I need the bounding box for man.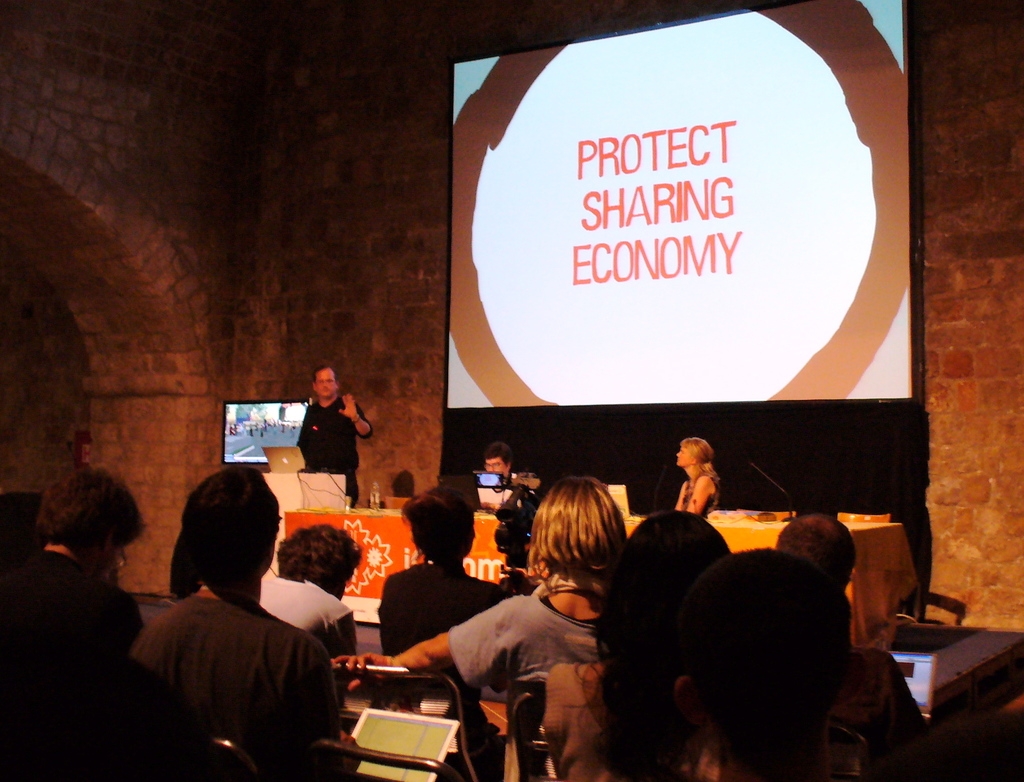
Here it is: 478:441:524:508.
